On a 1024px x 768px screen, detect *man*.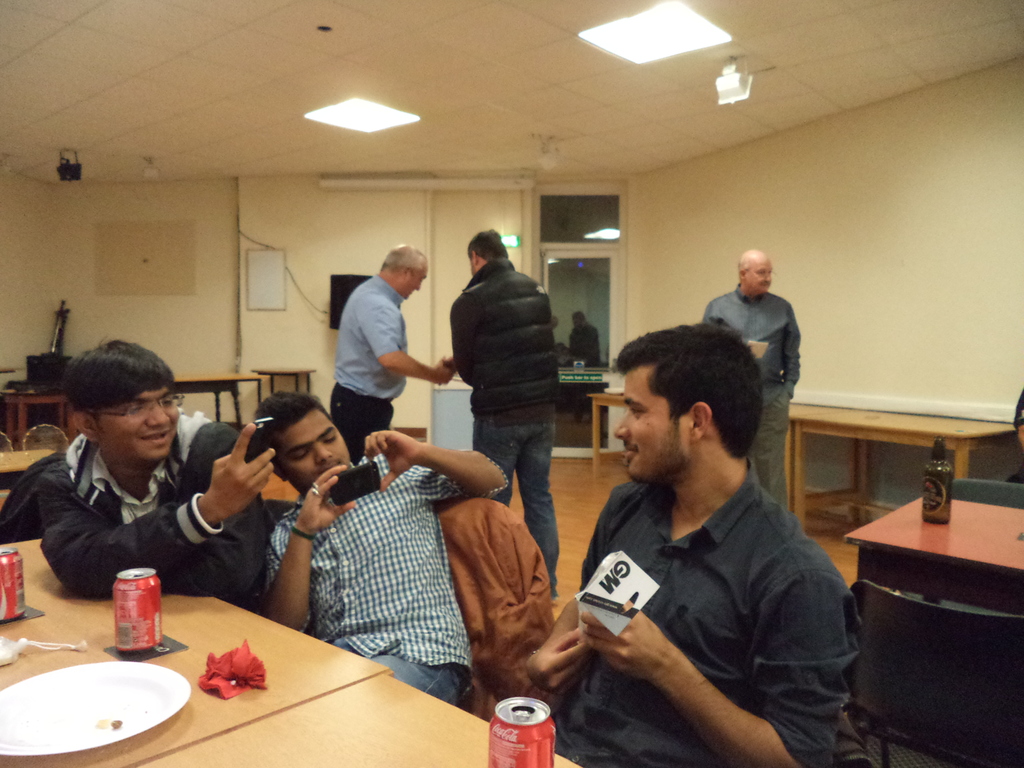
box=[703, 249, 801, 509].
